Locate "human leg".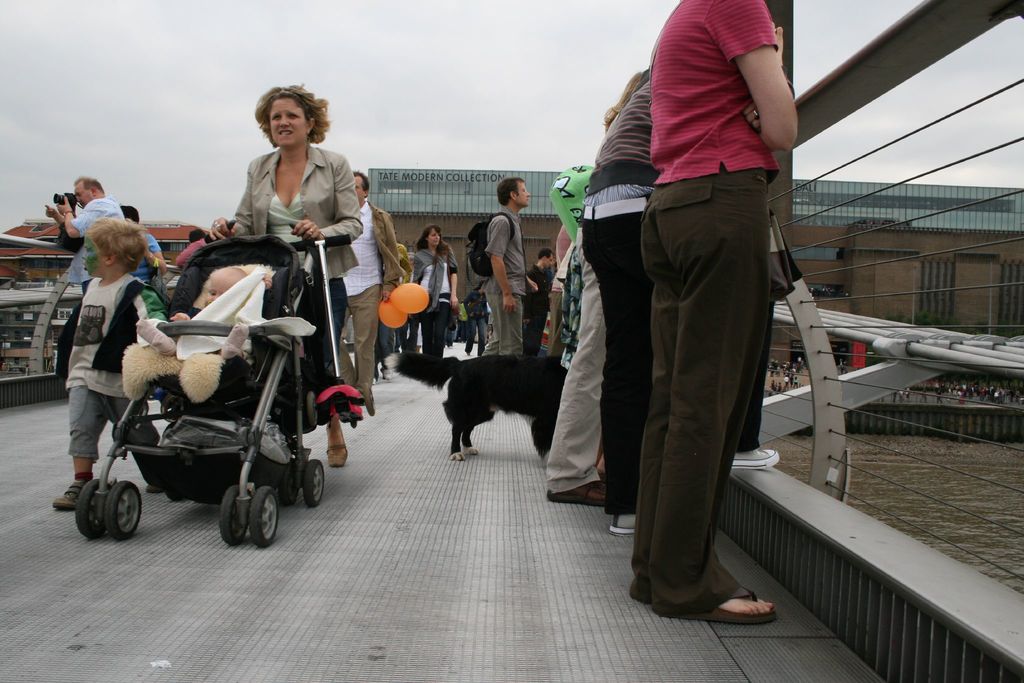
Bounding box: [481,286,520,354].
